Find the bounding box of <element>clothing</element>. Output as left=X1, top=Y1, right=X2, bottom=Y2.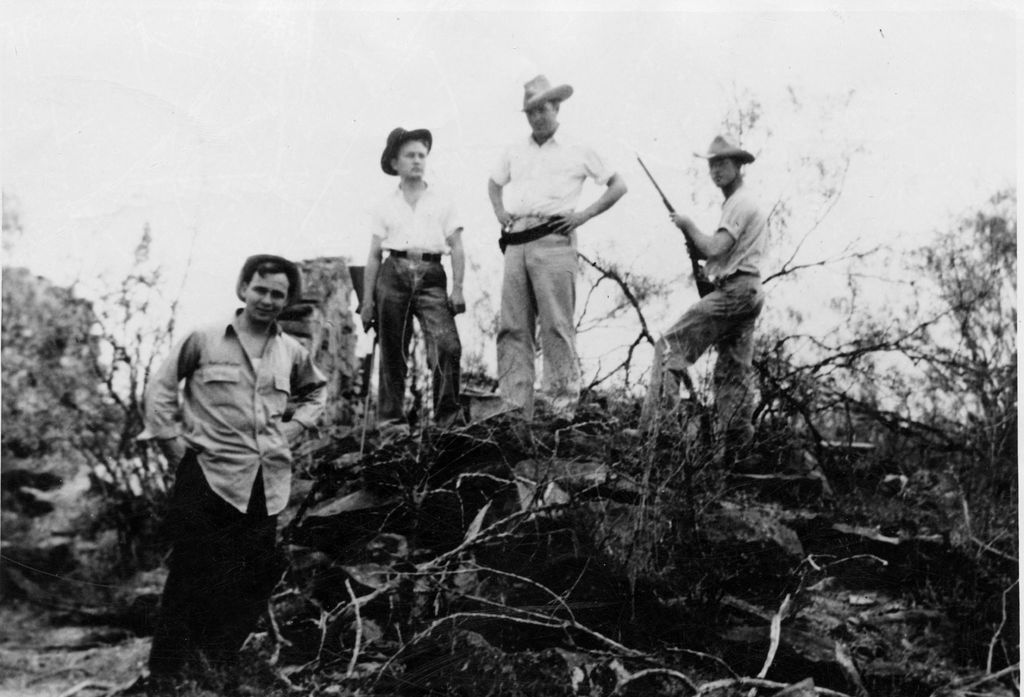
left=701, top=179, right=770, bottom=274.
